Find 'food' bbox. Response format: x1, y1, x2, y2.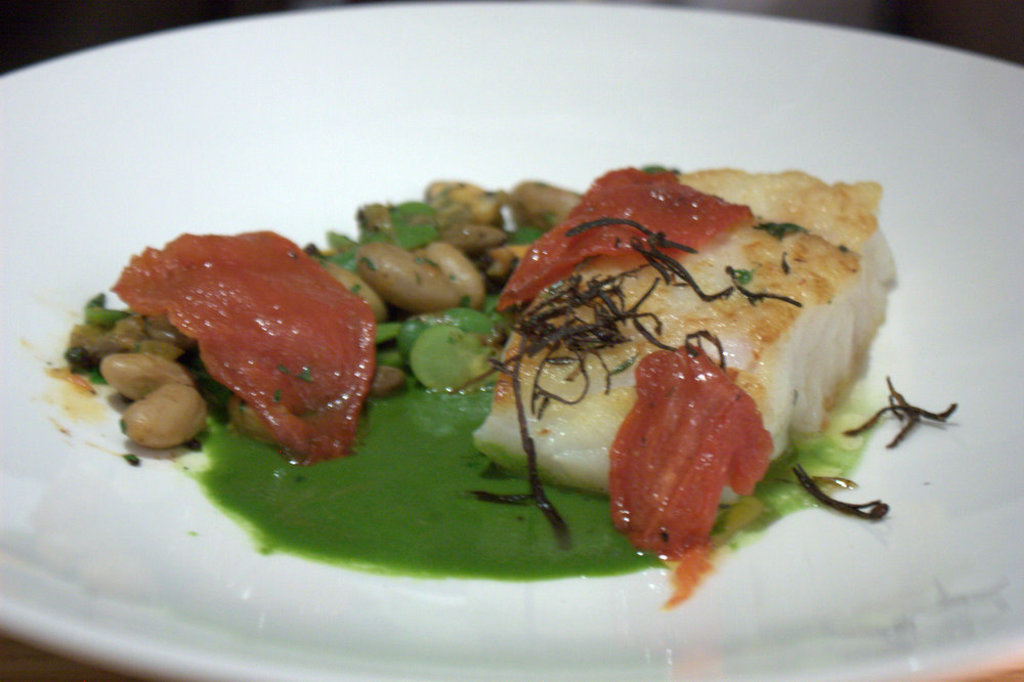
83, 217, 387, 482.
